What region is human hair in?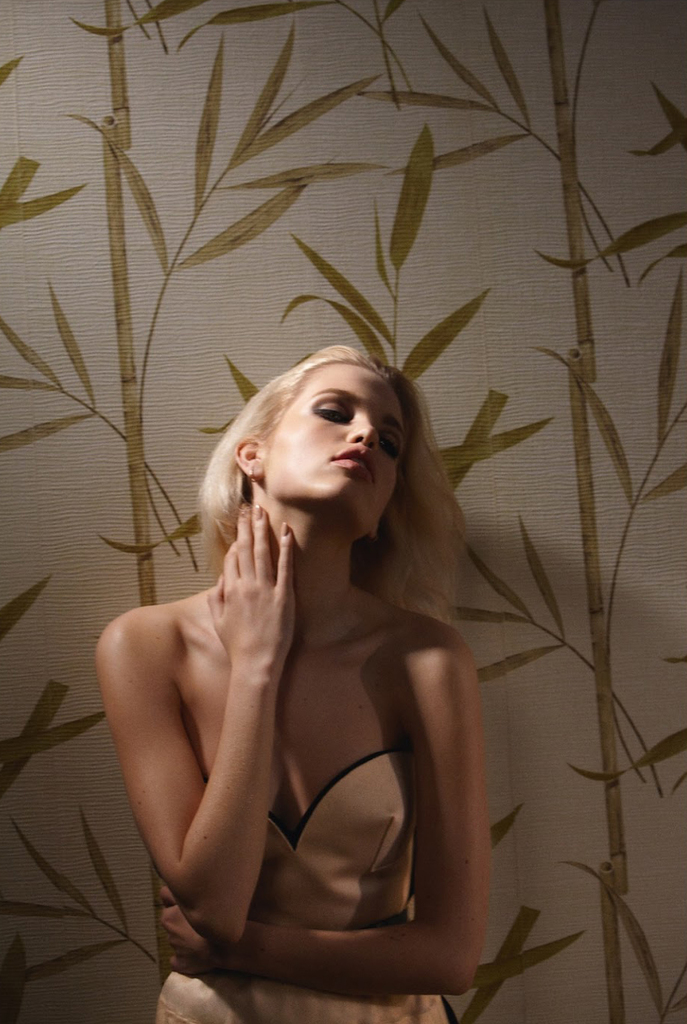
184,336,455,629.
